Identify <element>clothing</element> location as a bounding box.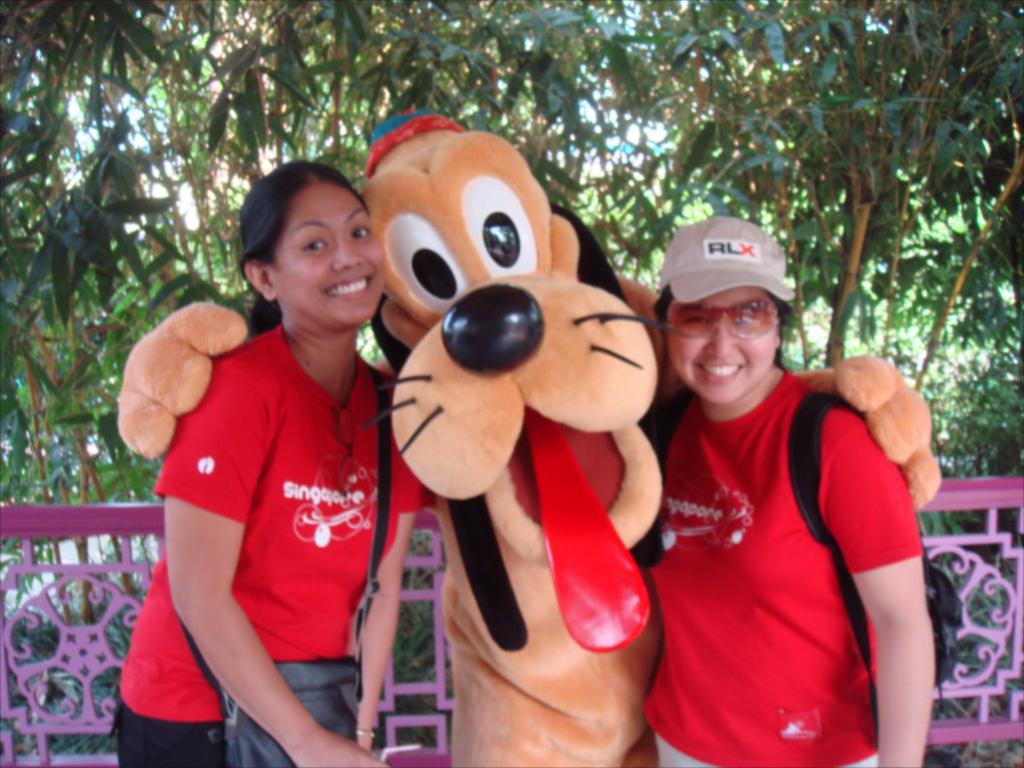
(left=637, top=320, right=926, bottom=762).
